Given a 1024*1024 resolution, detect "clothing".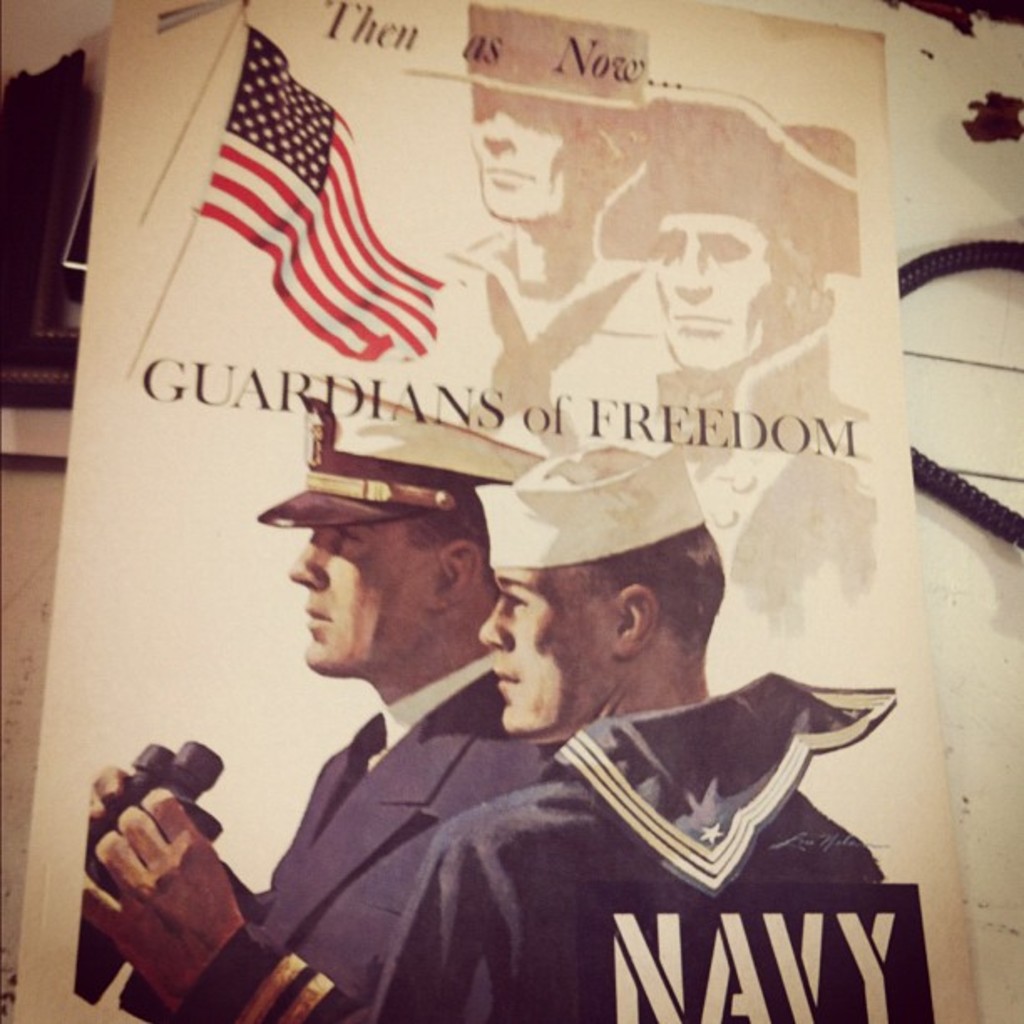
select_region(107, 653, 557, 1022).
